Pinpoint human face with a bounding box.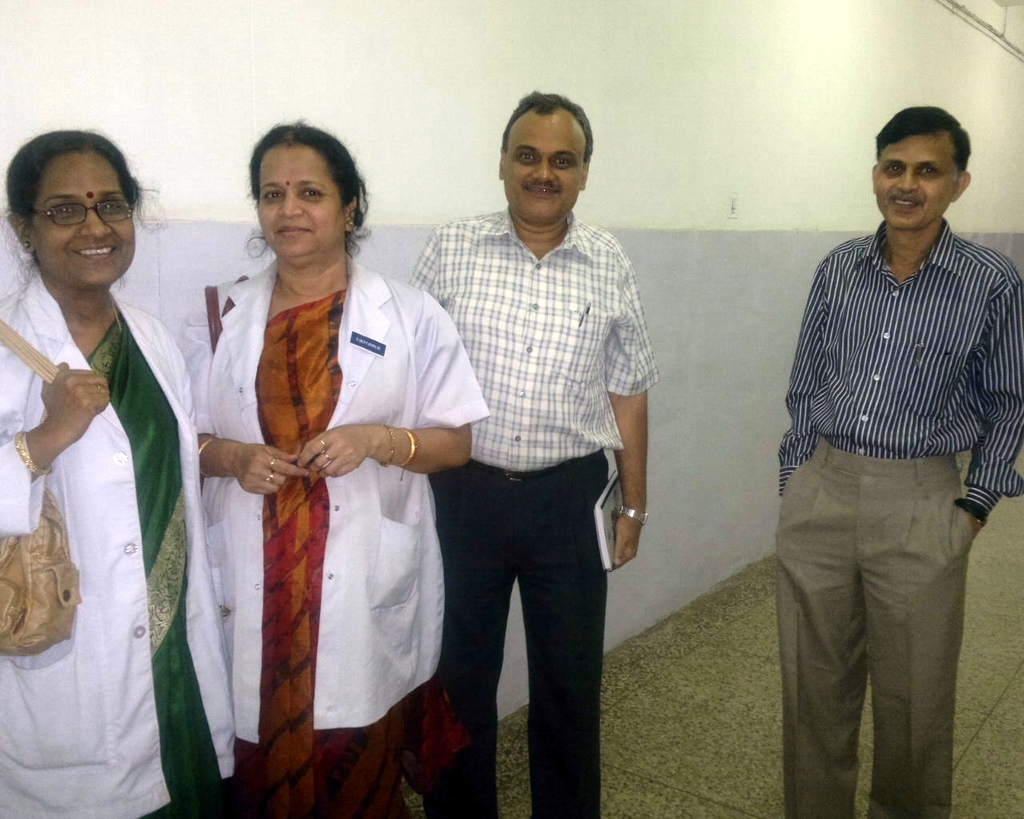
<bbox>257, 143, 343, 265</bbox>.
